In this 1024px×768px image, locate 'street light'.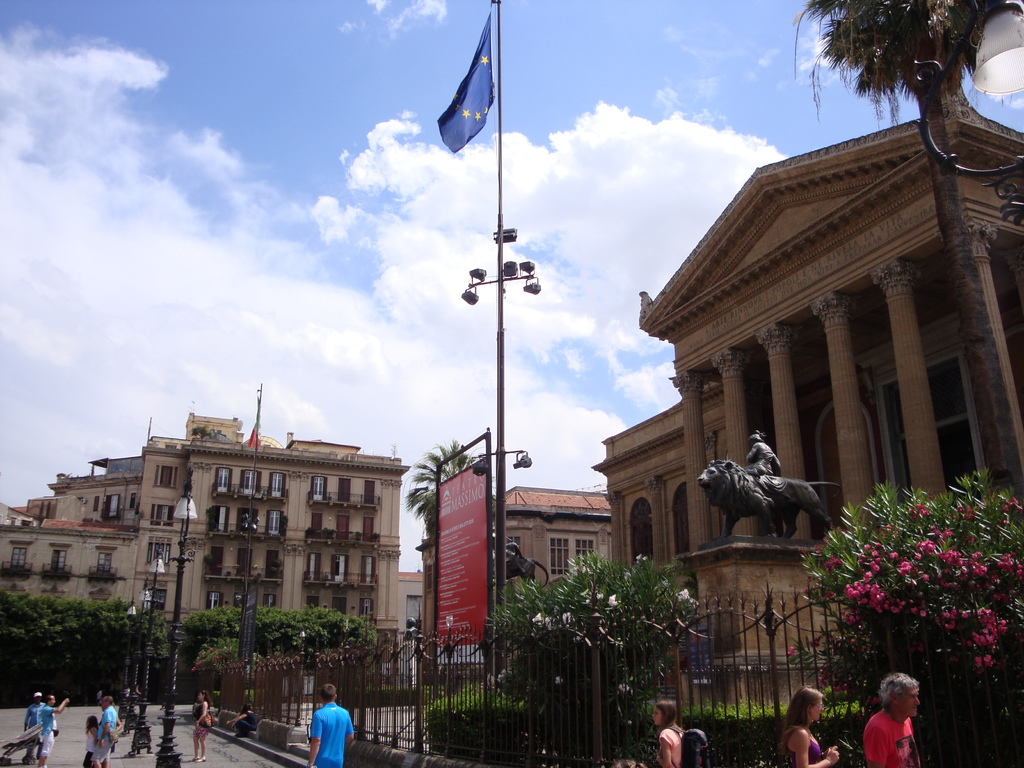
Bounding box: left=911, top=0, right=1023, bottom=225.
